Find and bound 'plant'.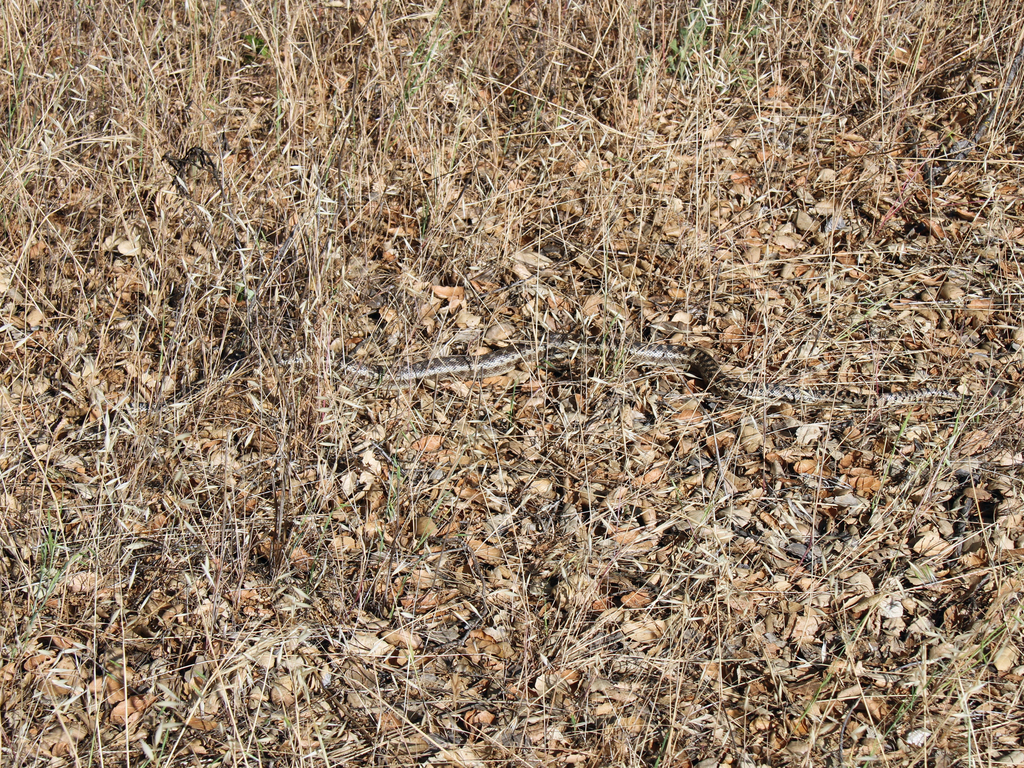
Bound: BBox(663, 0, 705, 78).
